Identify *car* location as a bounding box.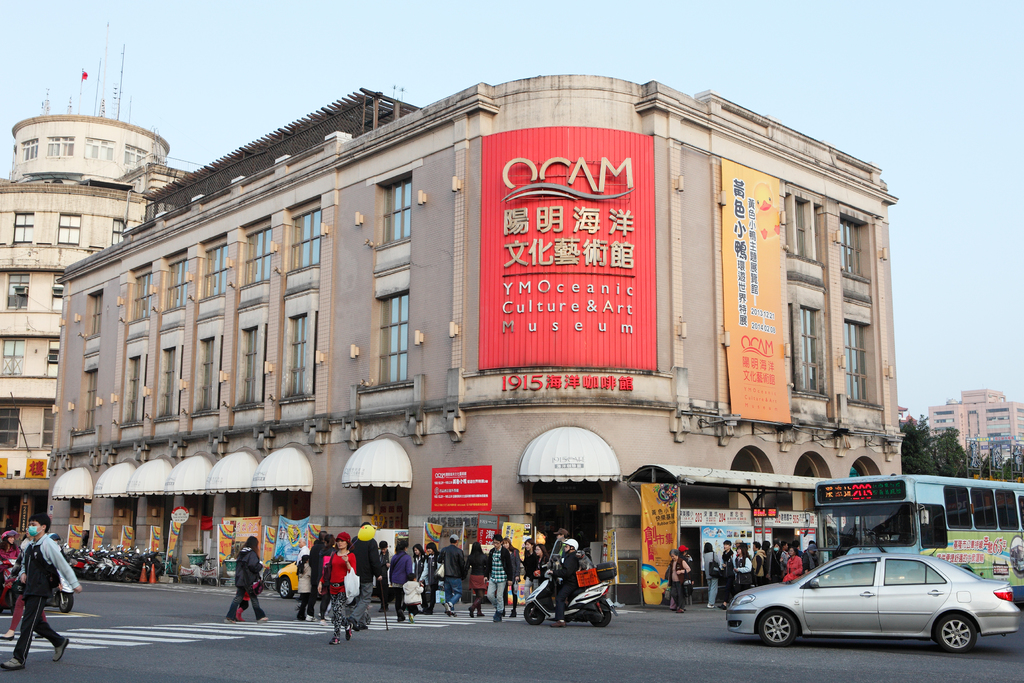
726:552:1020:654.
